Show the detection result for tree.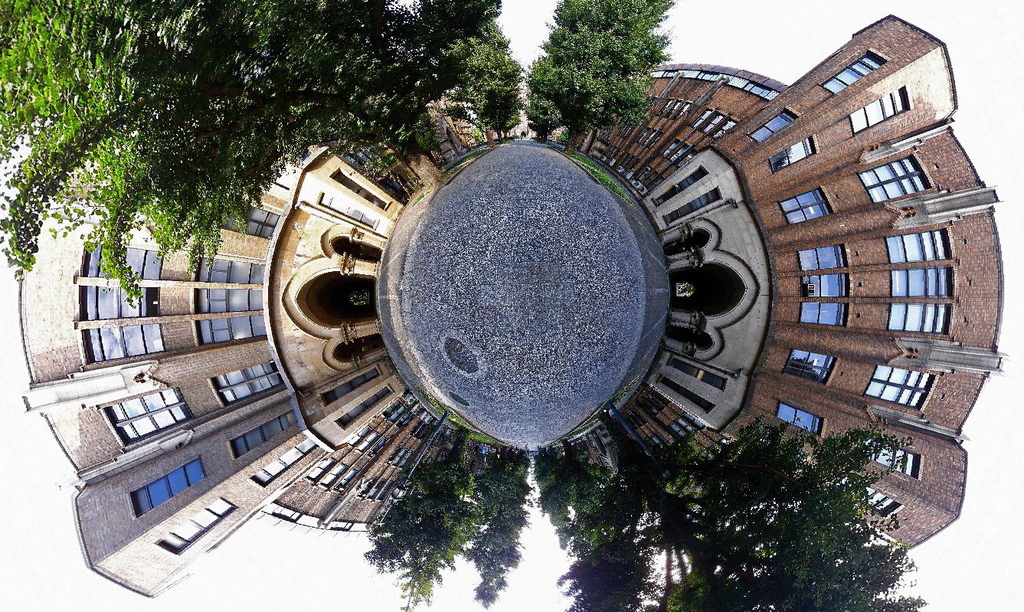
box(526, 0, 682, 145).
